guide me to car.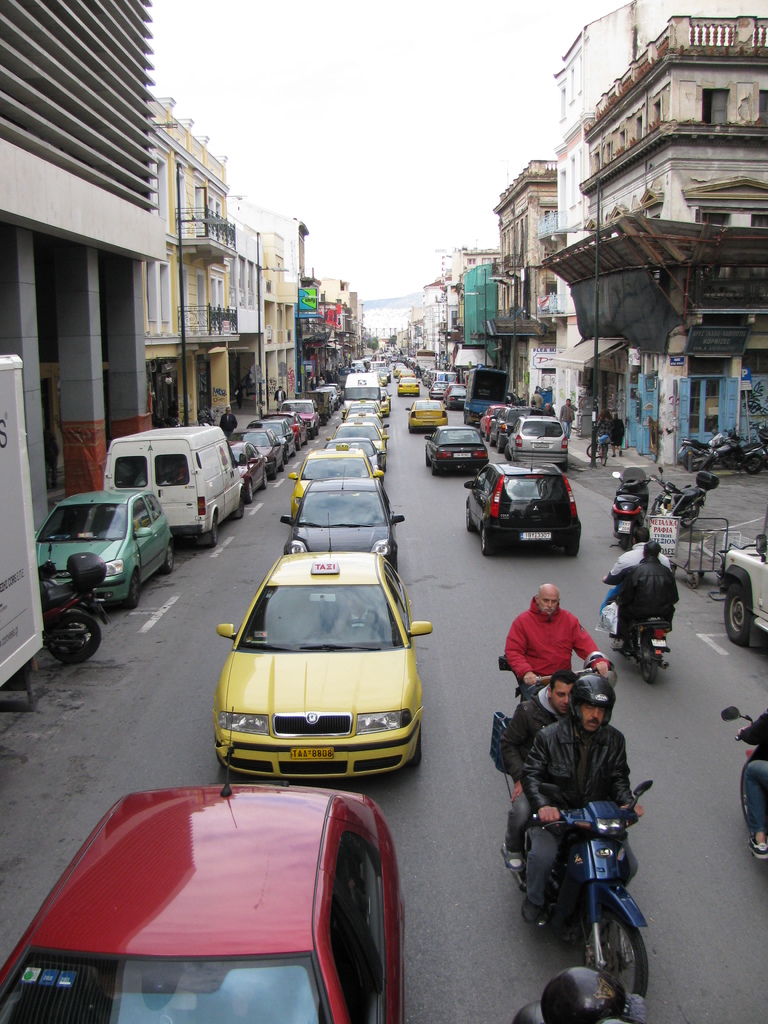
Guidance: x1=243, y1=418, x2=296, y2=462.
